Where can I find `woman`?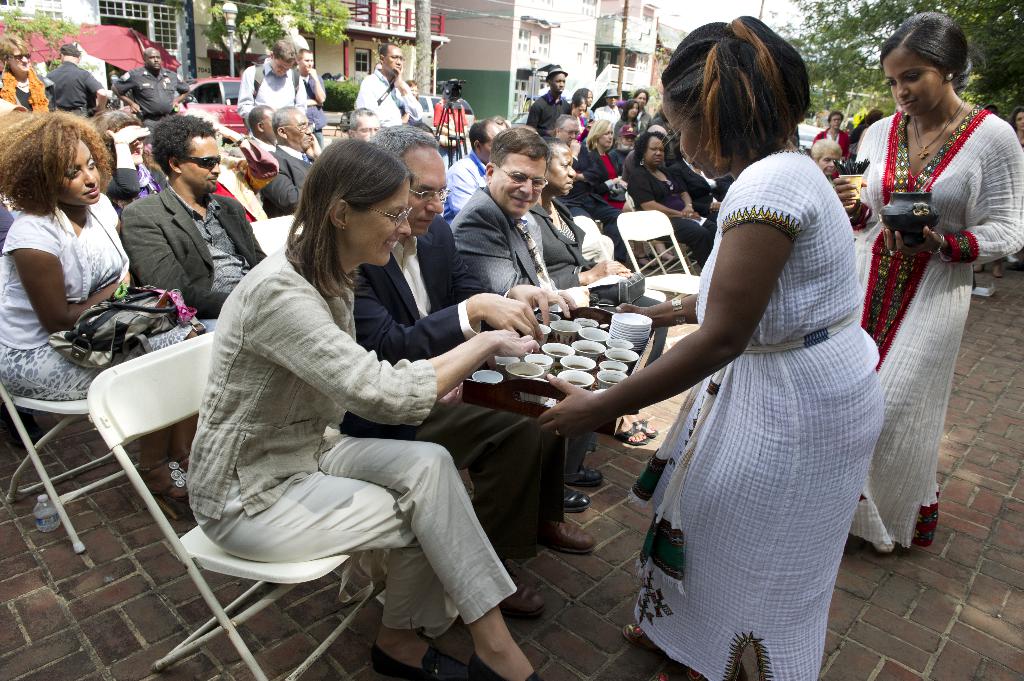
You can find it at l=806, t=111, r=856, b=158.
